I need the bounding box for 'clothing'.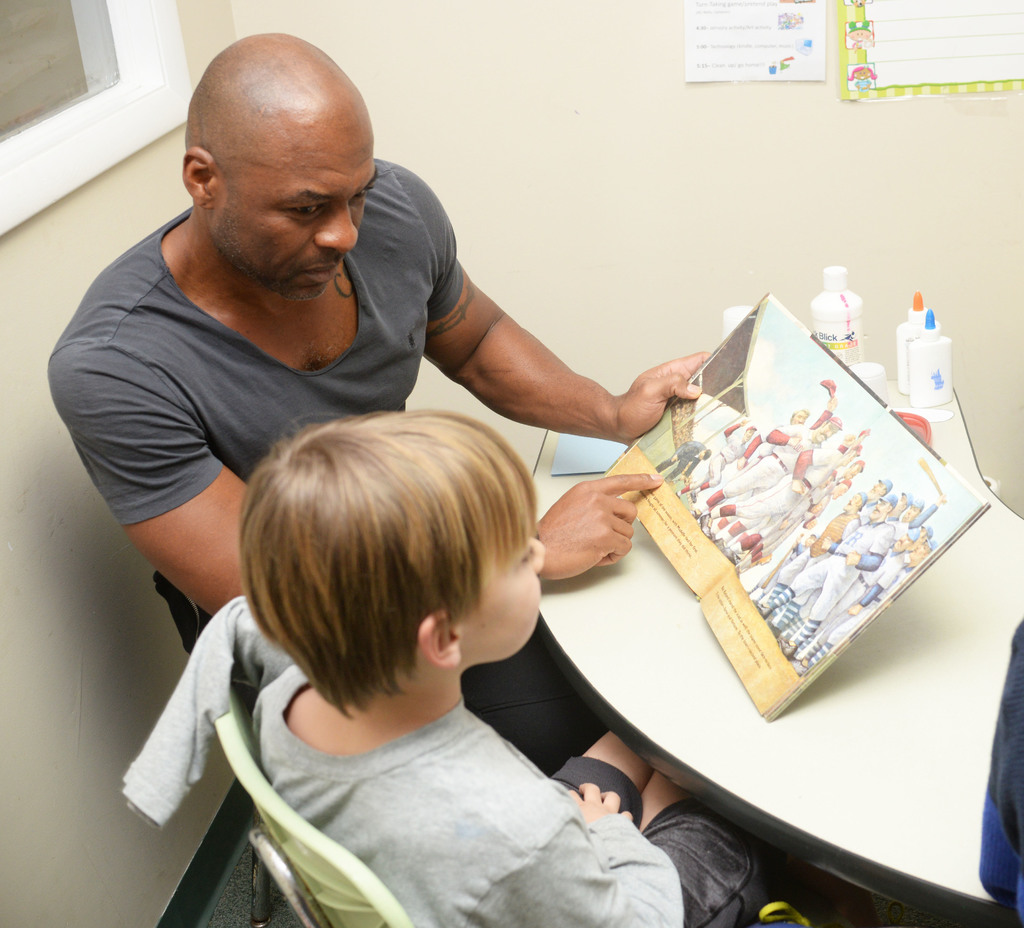
Here it is: {"left": 33, "top": 177, "right": 536, "bottom": 581}.
